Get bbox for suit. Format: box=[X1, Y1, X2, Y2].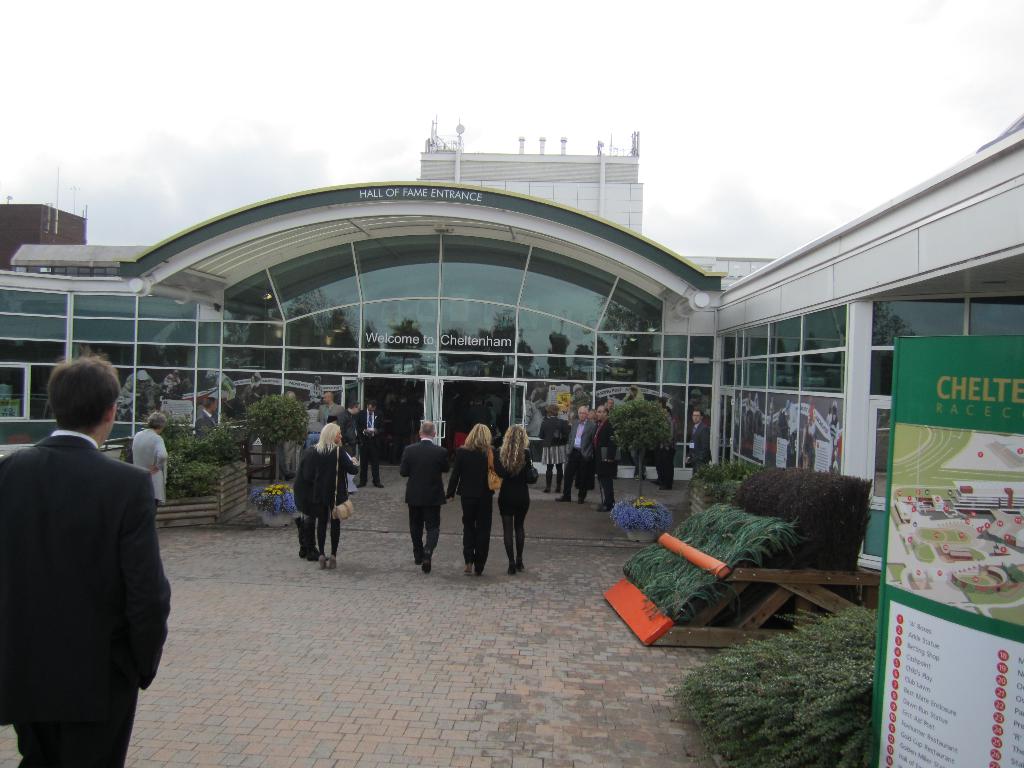
box=[340, 410, 360, 458].
